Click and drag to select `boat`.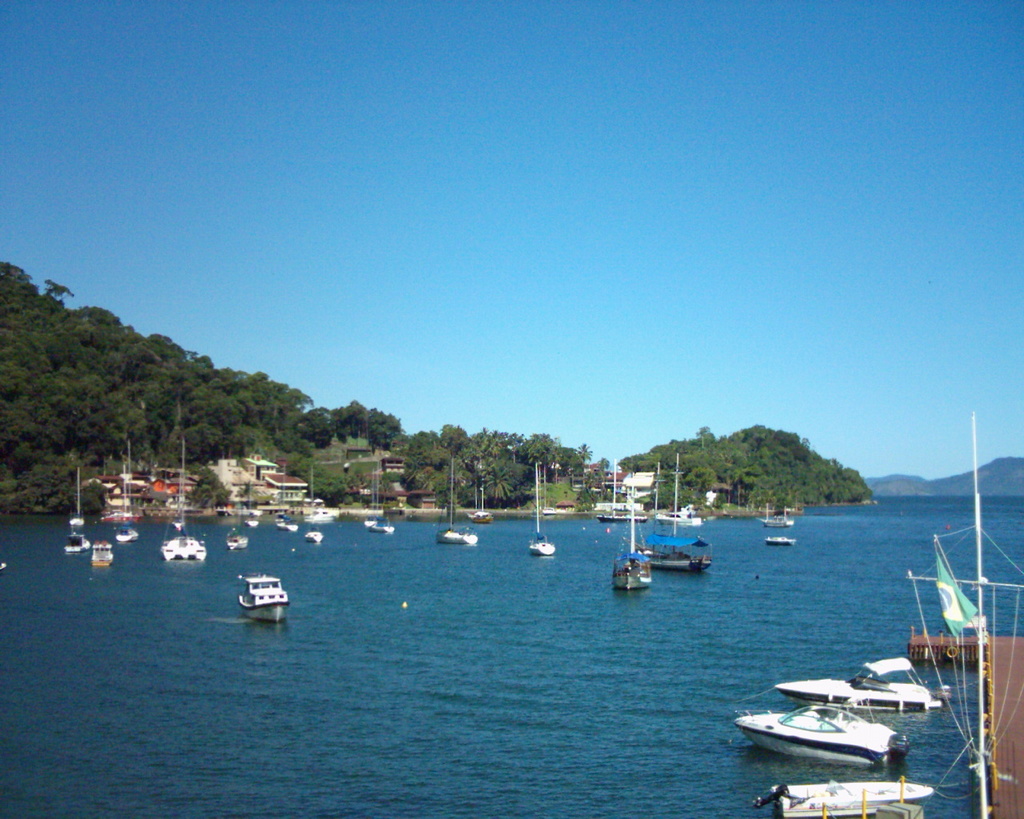
Selection: <box>733,704,909,769</box>.
